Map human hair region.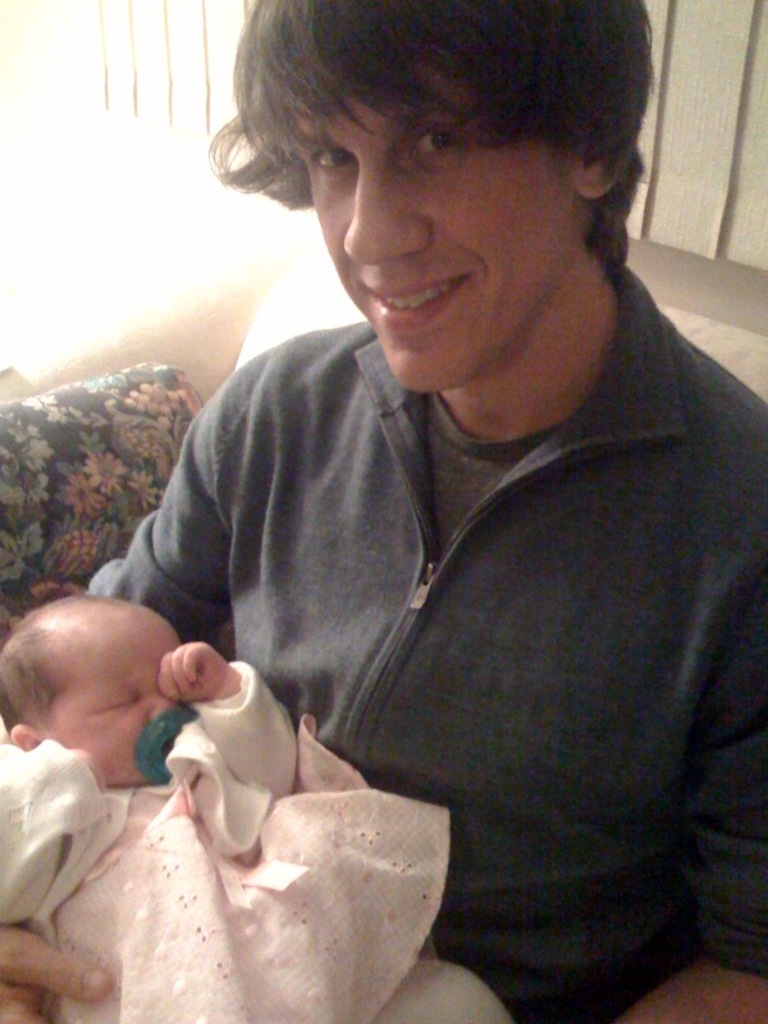
Mapped to (x1=218, y1=0, x2=668, y2=276).
